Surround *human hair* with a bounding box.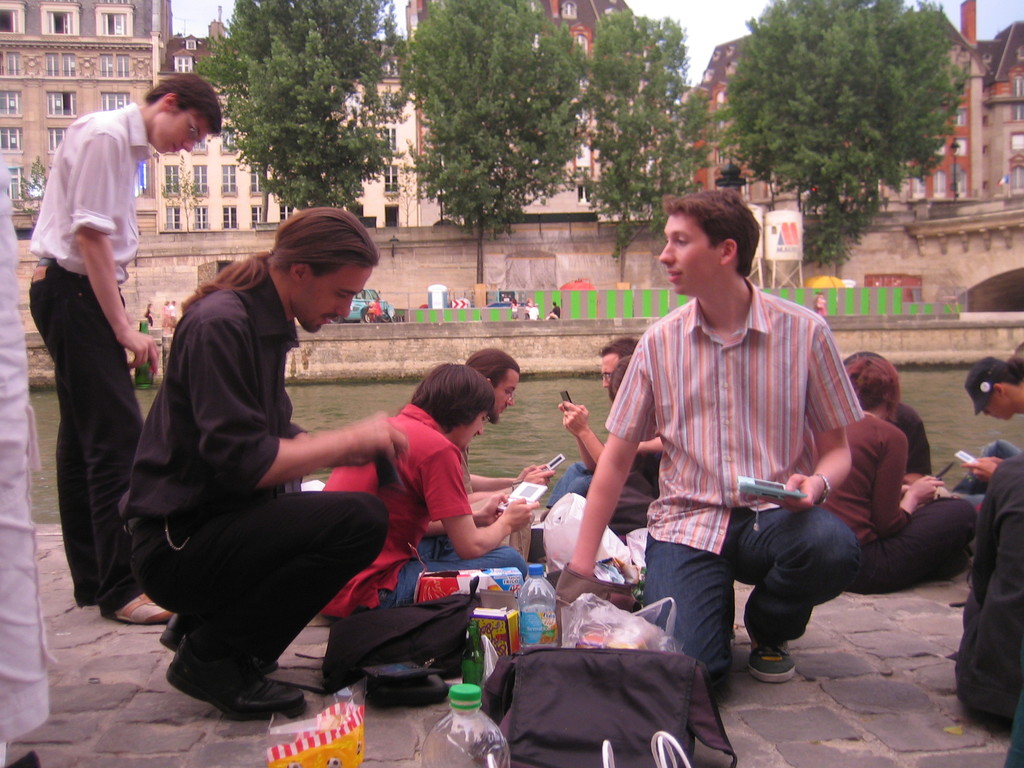
(x1=845, y1=356, x2=901, y2=417).
